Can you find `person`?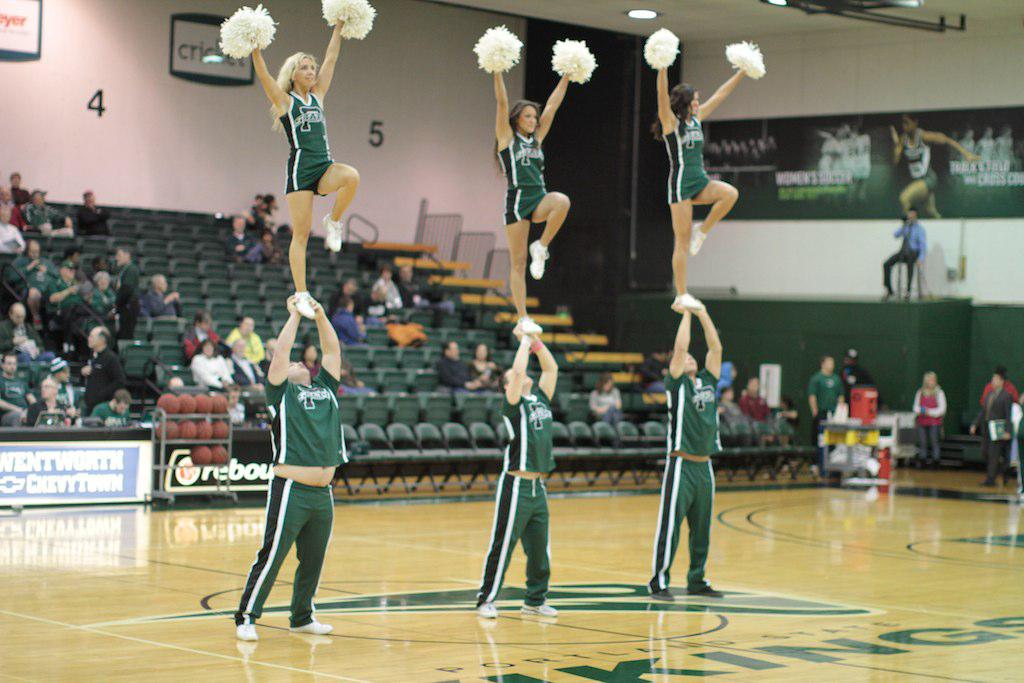
Yes, bounding box: rect(240, 5, 360, 323).
